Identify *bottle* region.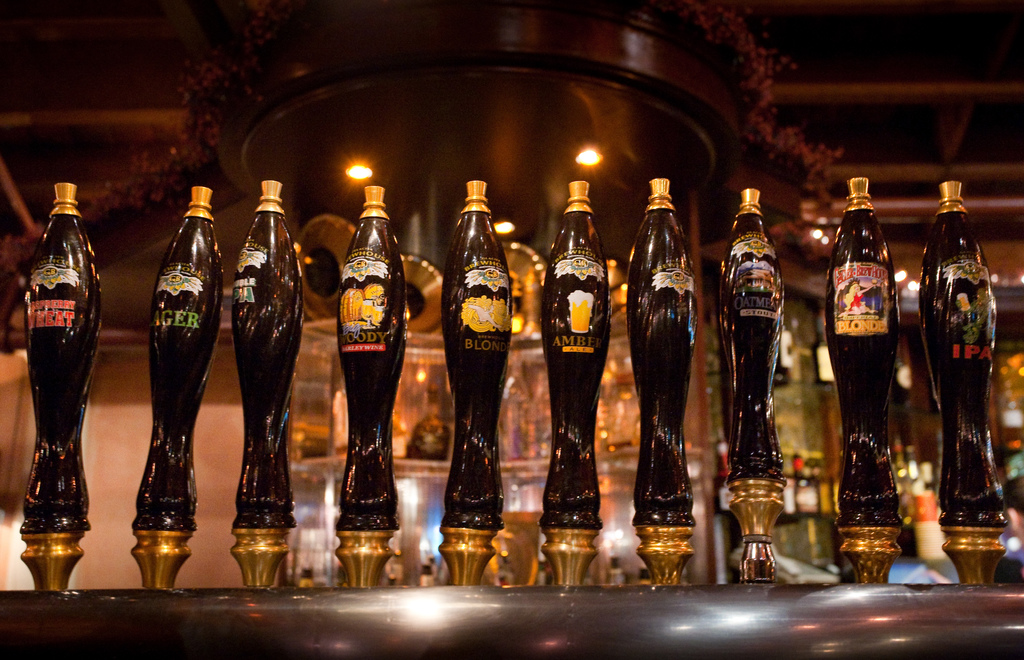
Region: 728,194,787,489.
